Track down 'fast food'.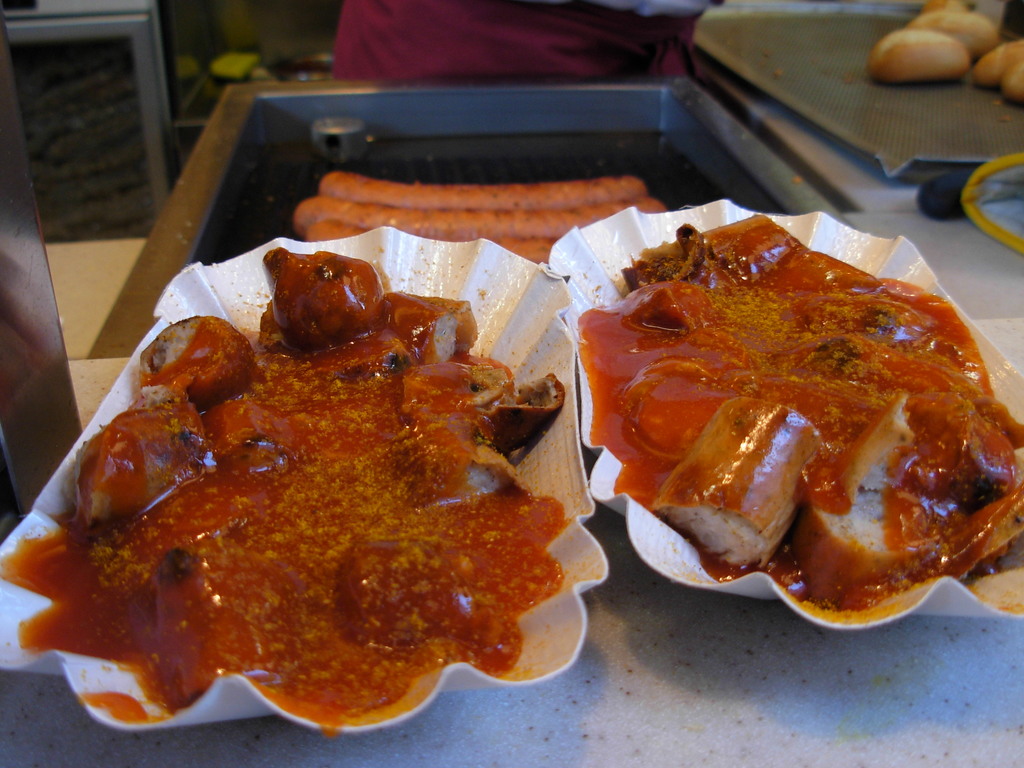
Tracked to bbox=[0, 241, 568, 718].
